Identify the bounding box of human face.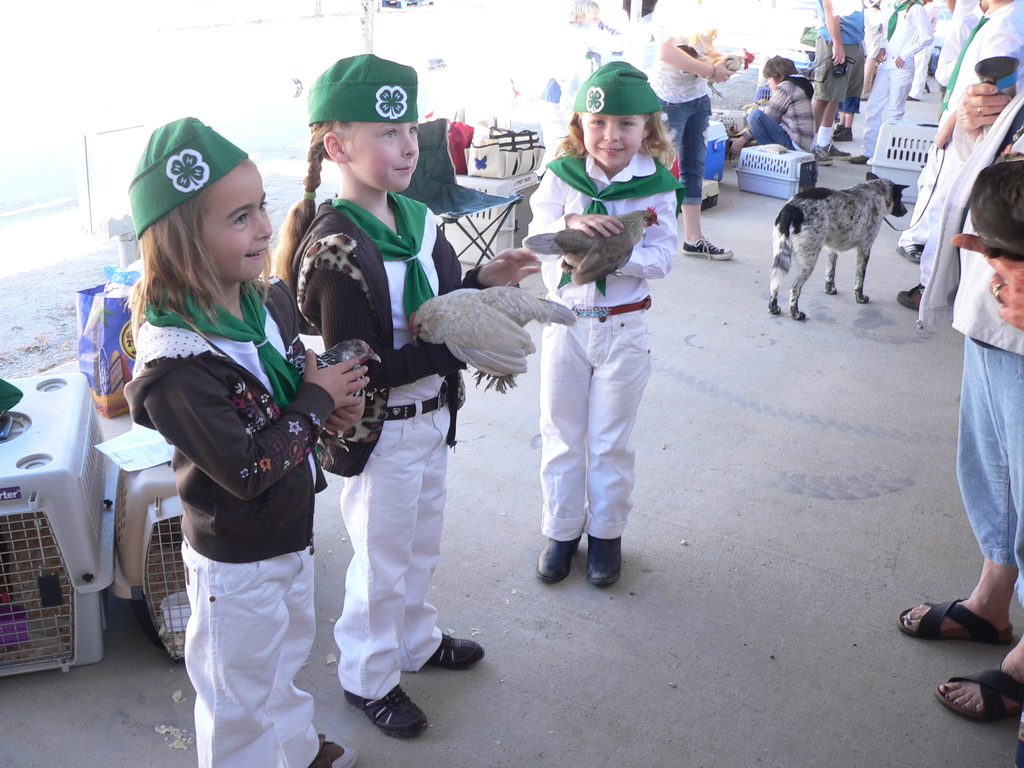
[x1=350, y1=123, x2=419, y2=192].
